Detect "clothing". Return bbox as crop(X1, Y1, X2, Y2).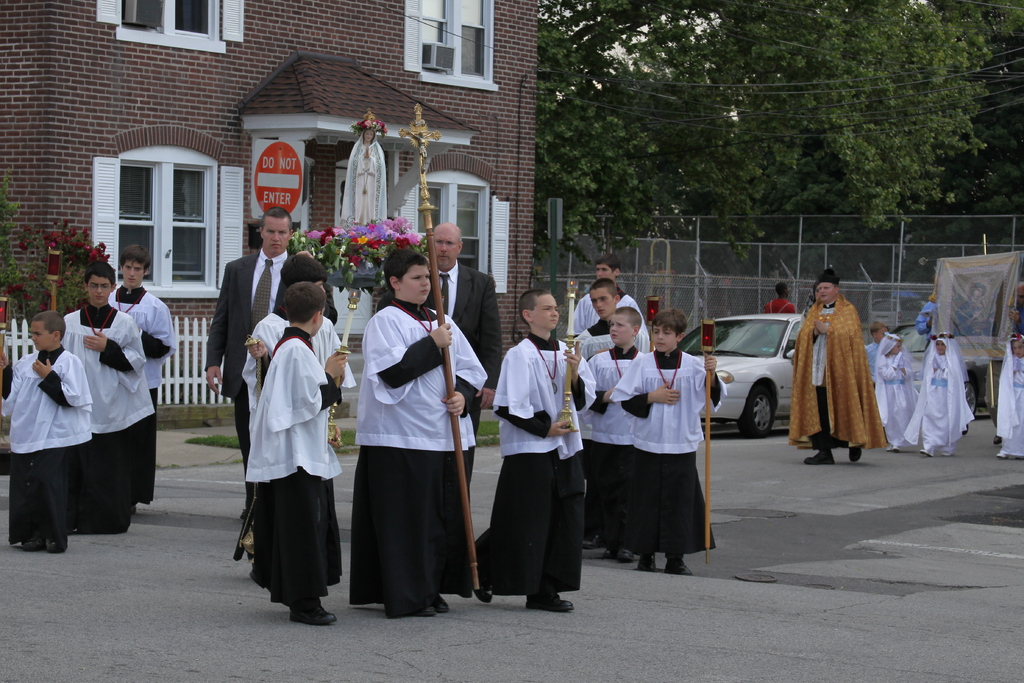
crop(902, 334, 977, 463).
